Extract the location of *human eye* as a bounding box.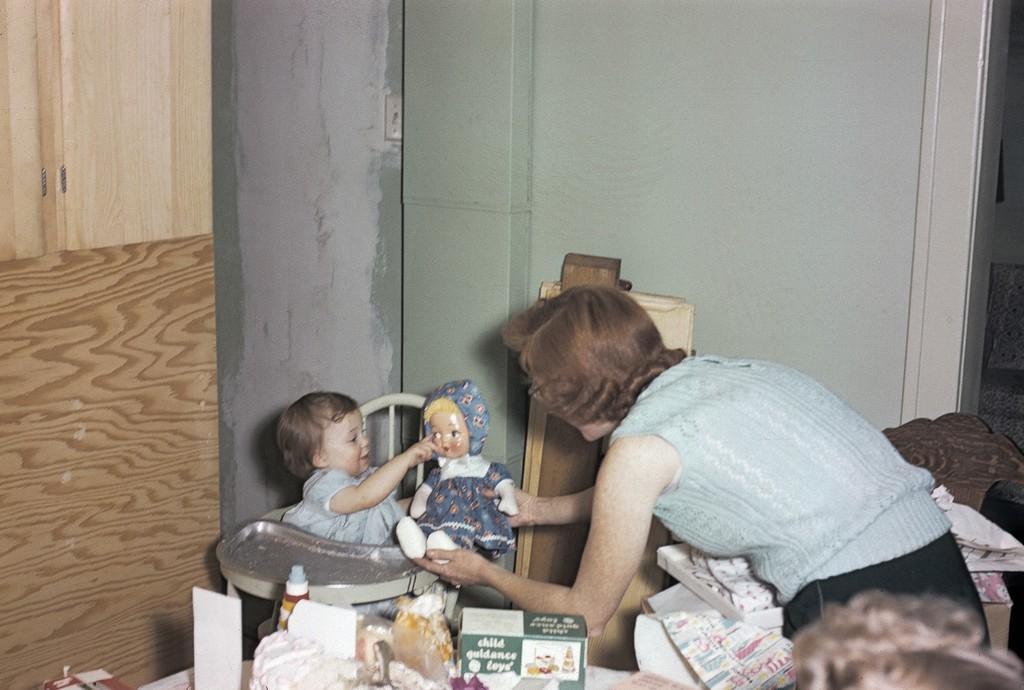
[x1=431, y1=431, x2=442, y2=440].
